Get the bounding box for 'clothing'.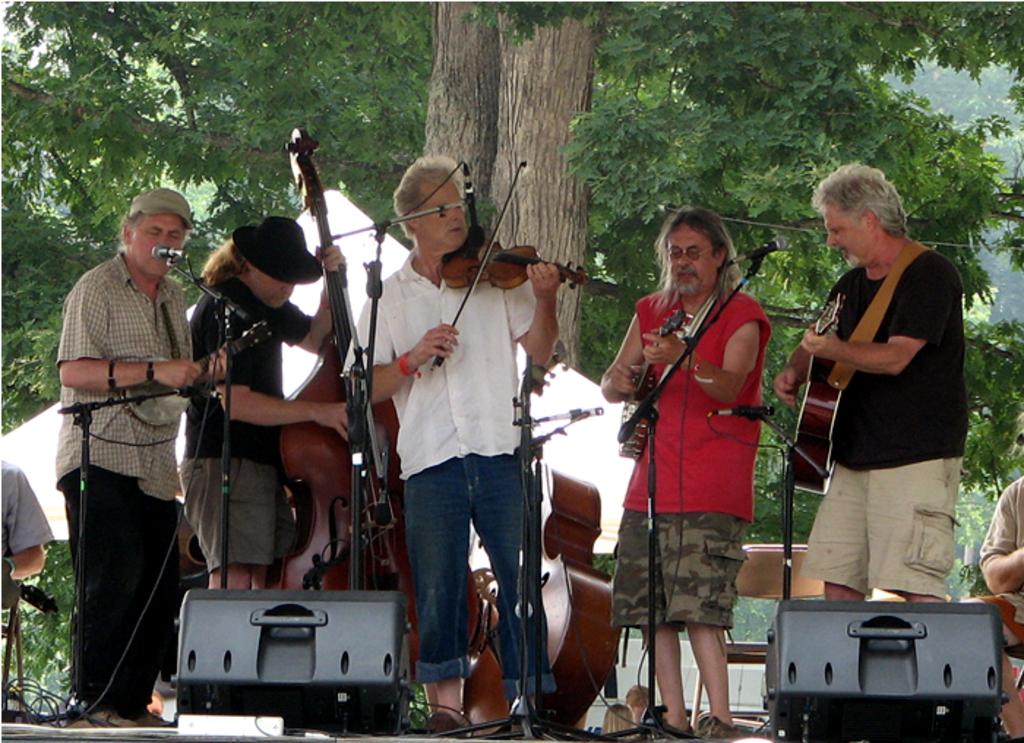
[x1=189, y1=272, x2=313, y2=581].
